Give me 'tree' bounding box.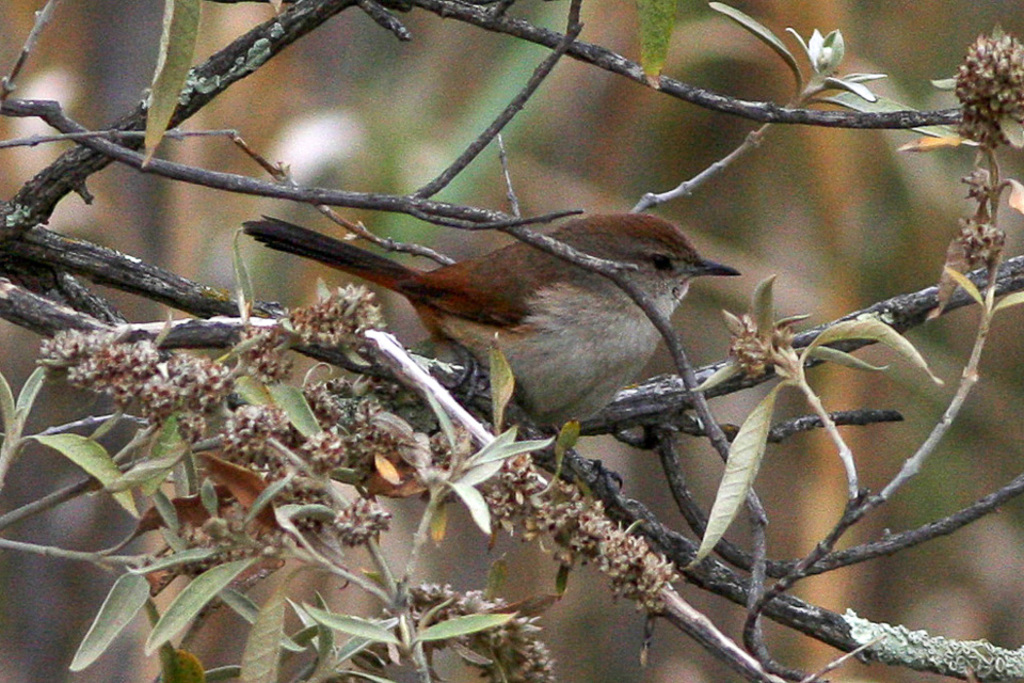
x1=0, y1=0, x2=1023, y2=682.
